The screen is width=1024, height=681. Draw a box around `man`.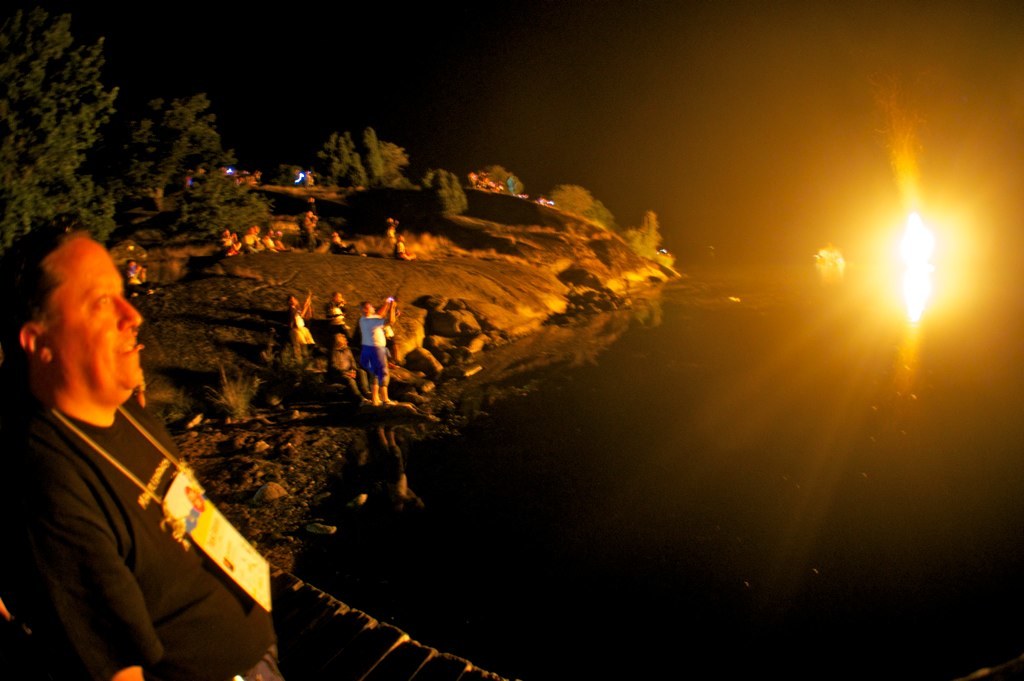
region(325, 292, 349, 337).
